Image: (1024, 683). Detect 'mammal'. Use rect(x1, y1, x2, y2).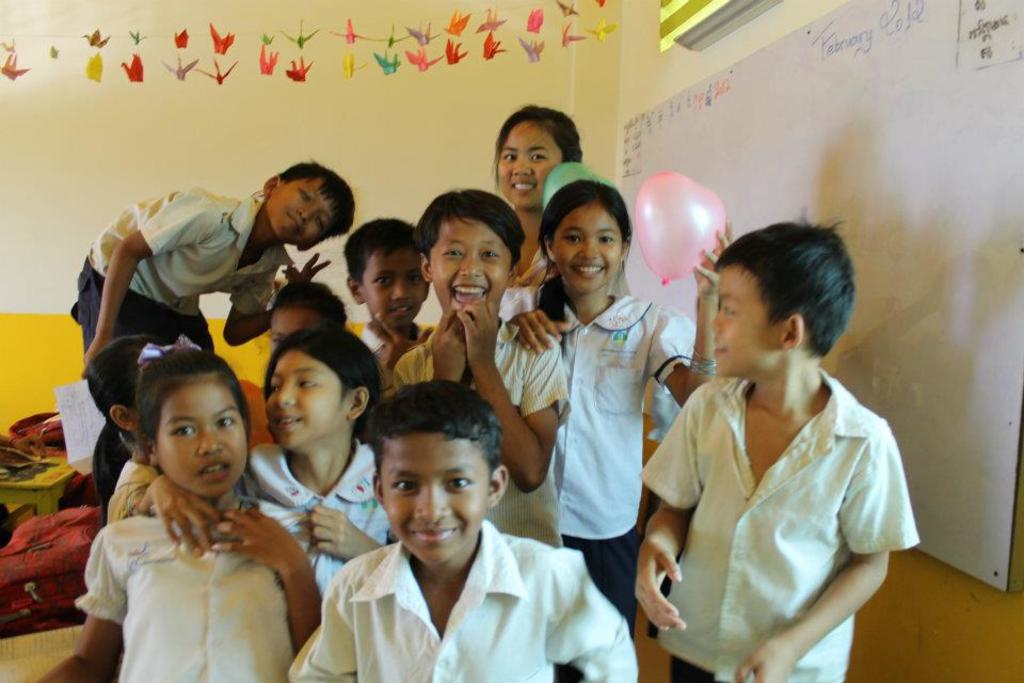
rect(387, 179, 576, 682).
